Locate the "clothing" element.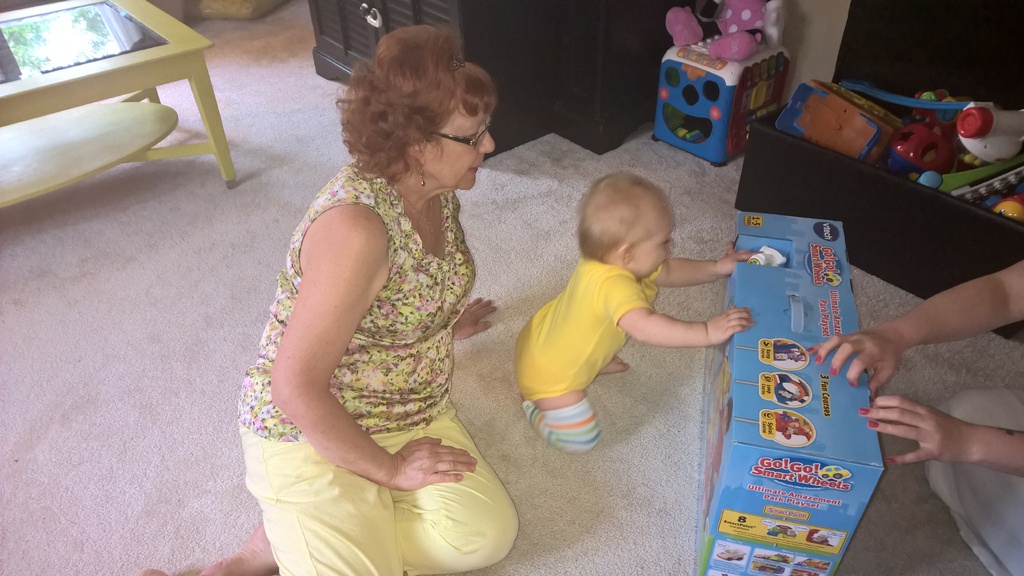
Element bbox: BBox(523, 258, 653, 412).
